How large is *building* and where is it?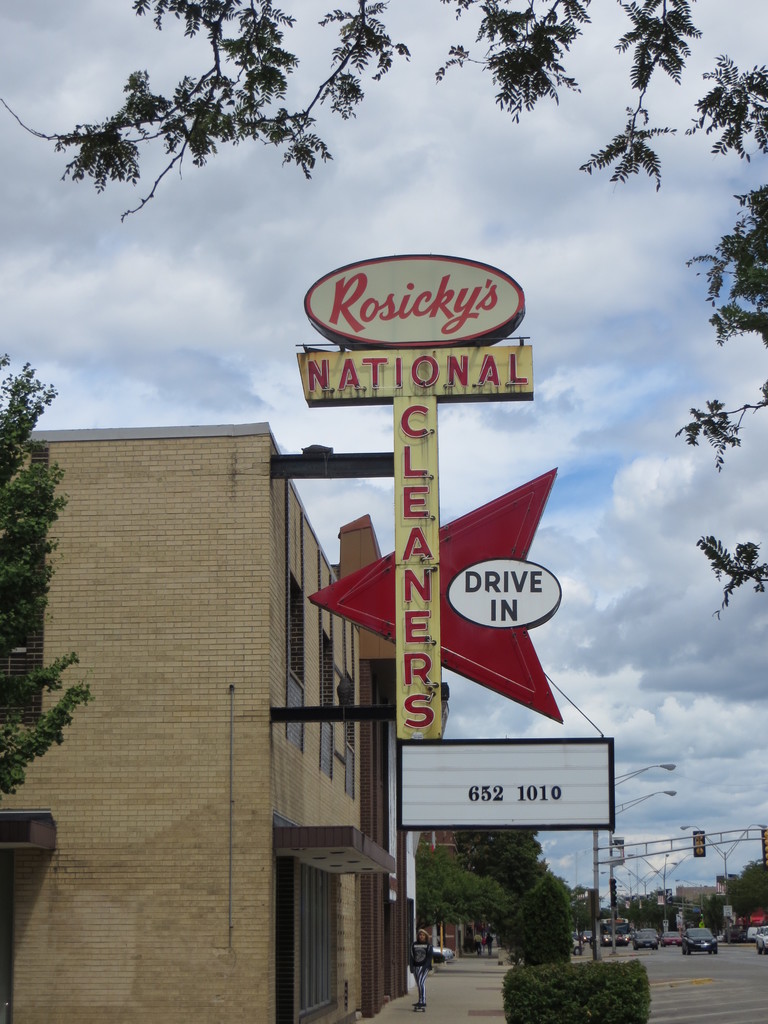
Bounding box: region(335, 509, 415, 1018).
